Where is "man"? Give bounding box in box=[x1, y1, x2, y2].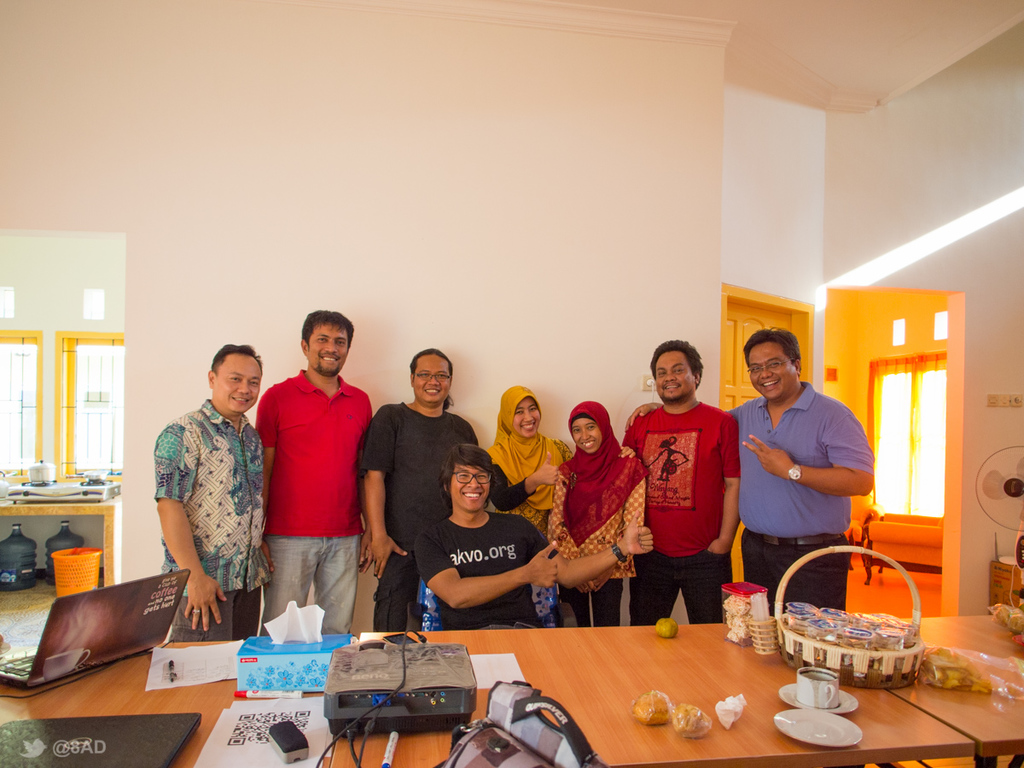
box=[412, 443, 652, 630].
